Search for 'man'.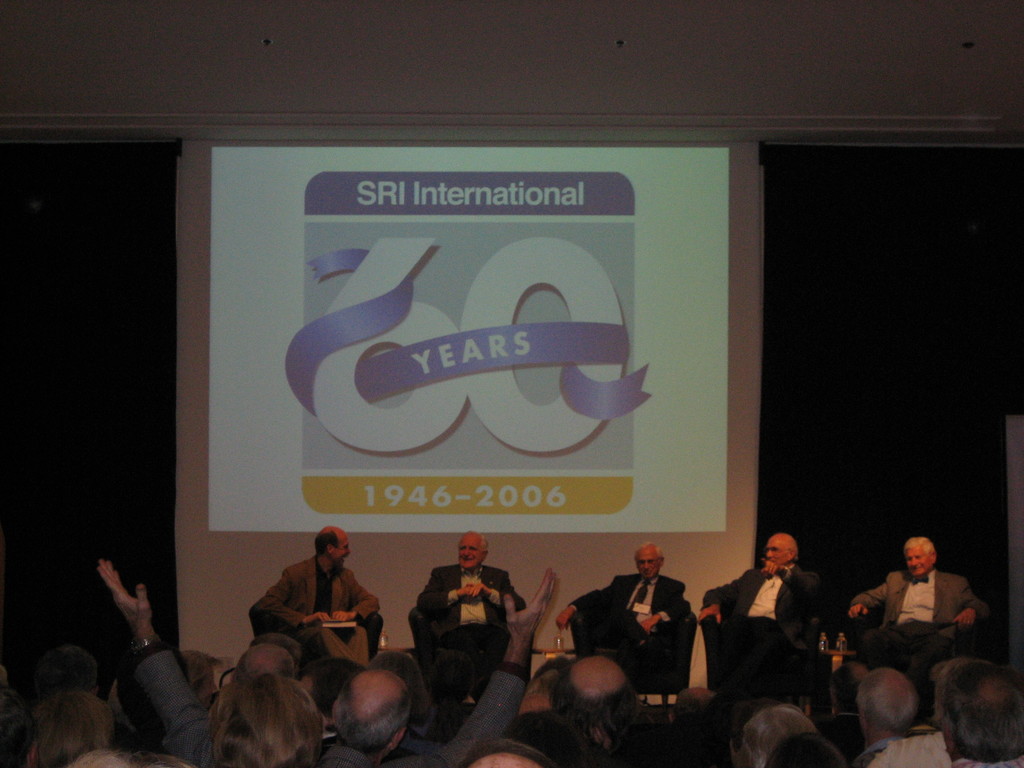
Found at box(253, 524, 380, 671).
